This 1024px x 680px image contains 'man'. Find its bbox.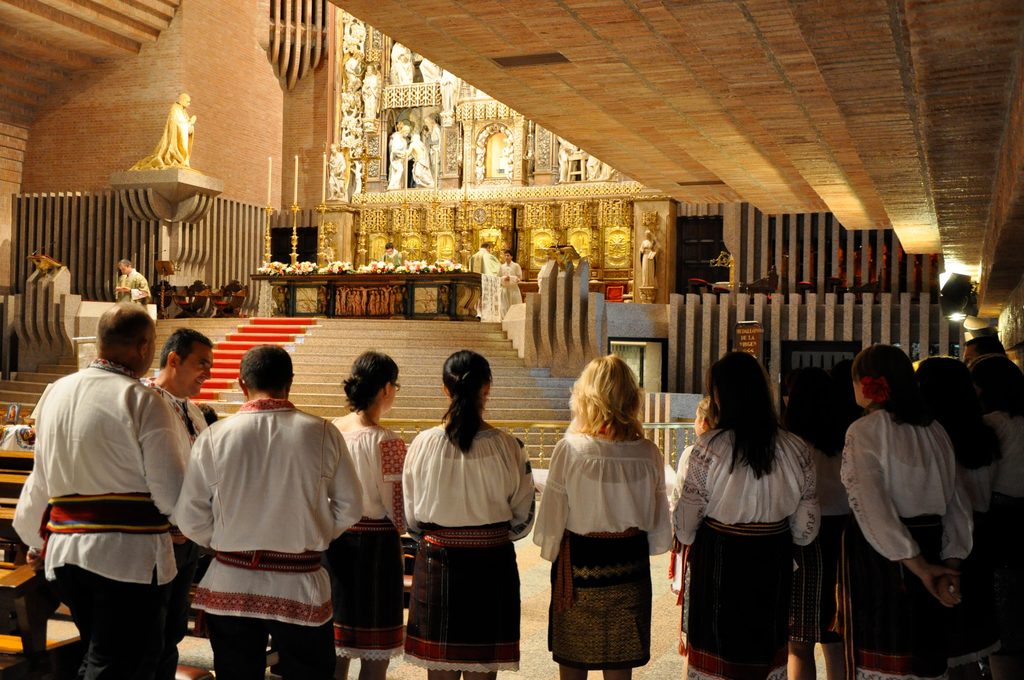
<box>146,329,207,433</box>.
